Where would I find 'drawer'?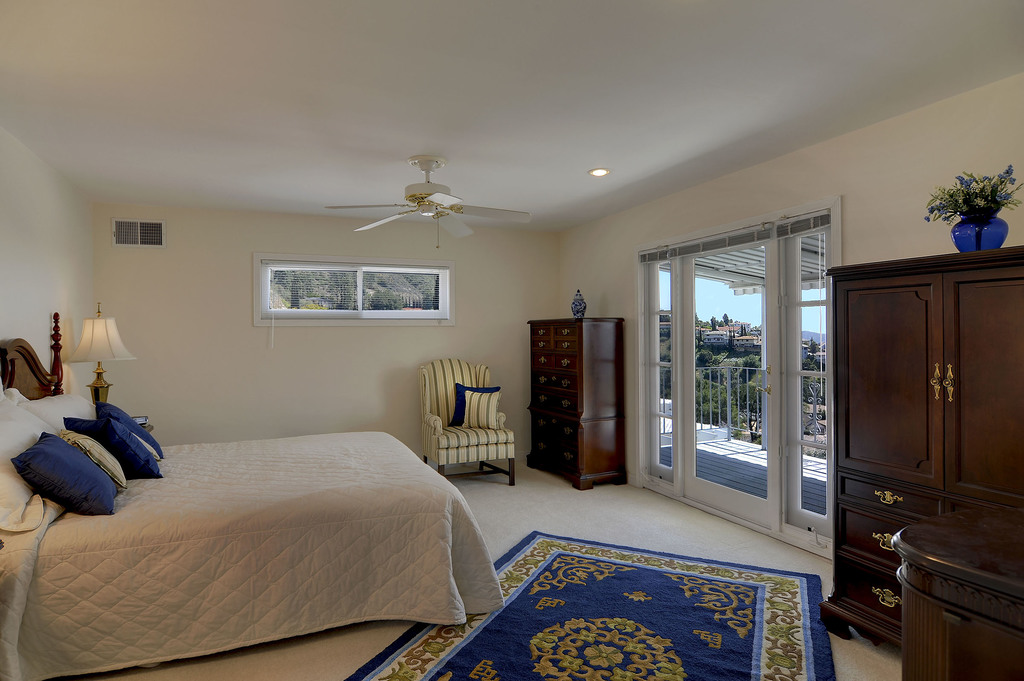
At [531, 352, 550, 367].
